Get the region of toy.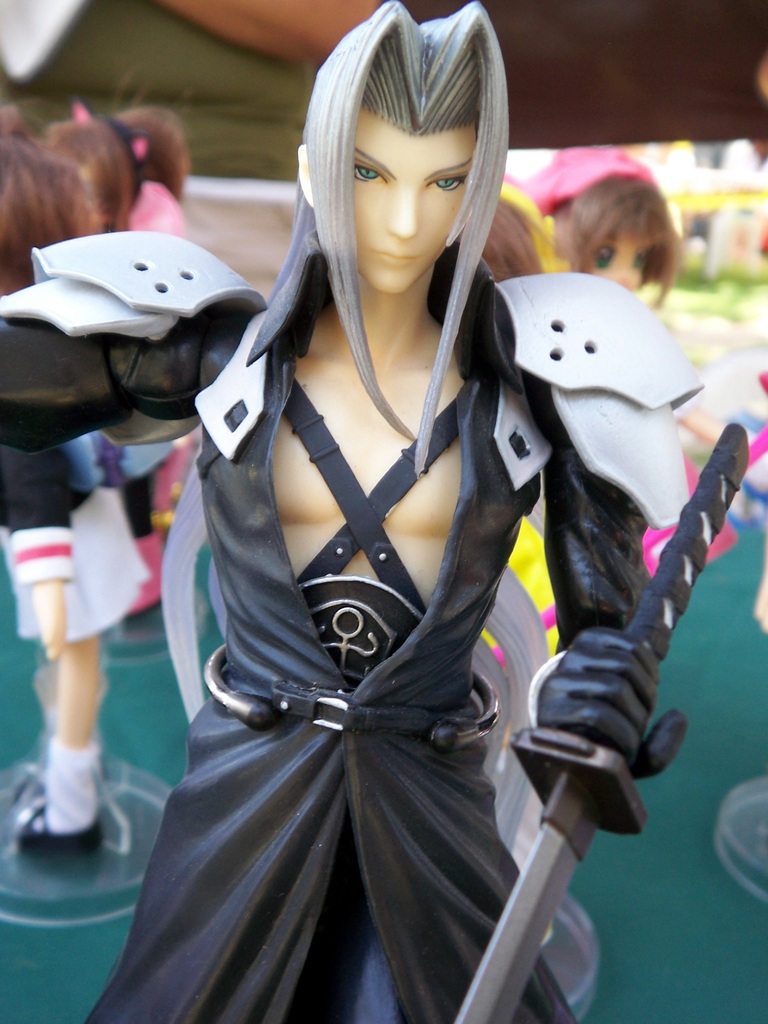
detection(50, 0, 724, 1008).
